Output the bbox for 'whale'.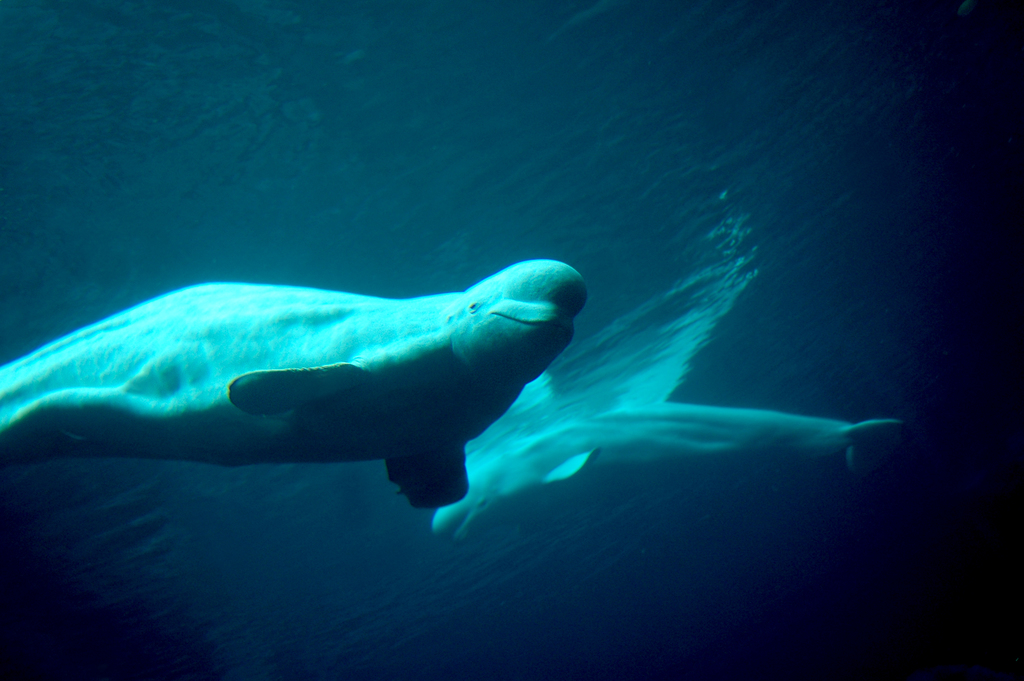
box=[0, 259, 586, 508].
